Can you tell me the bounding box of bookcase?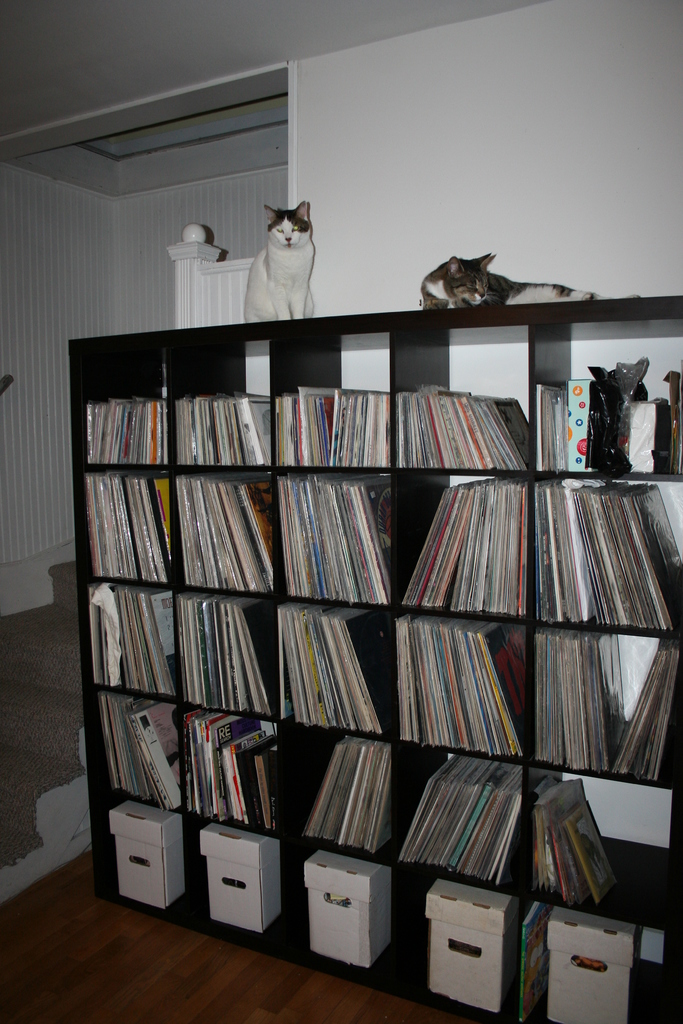
pyautogui.locateOnScreen(69, 294, 682, 1023).
